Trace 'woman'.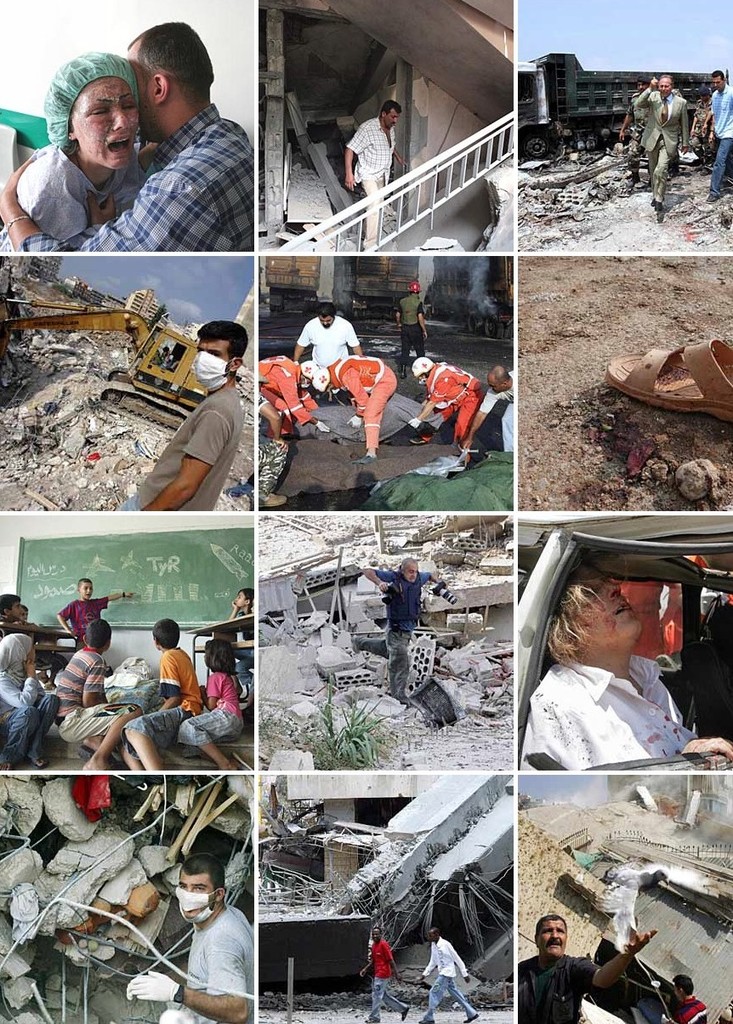
Traced to 501, 526, 732, 805.
